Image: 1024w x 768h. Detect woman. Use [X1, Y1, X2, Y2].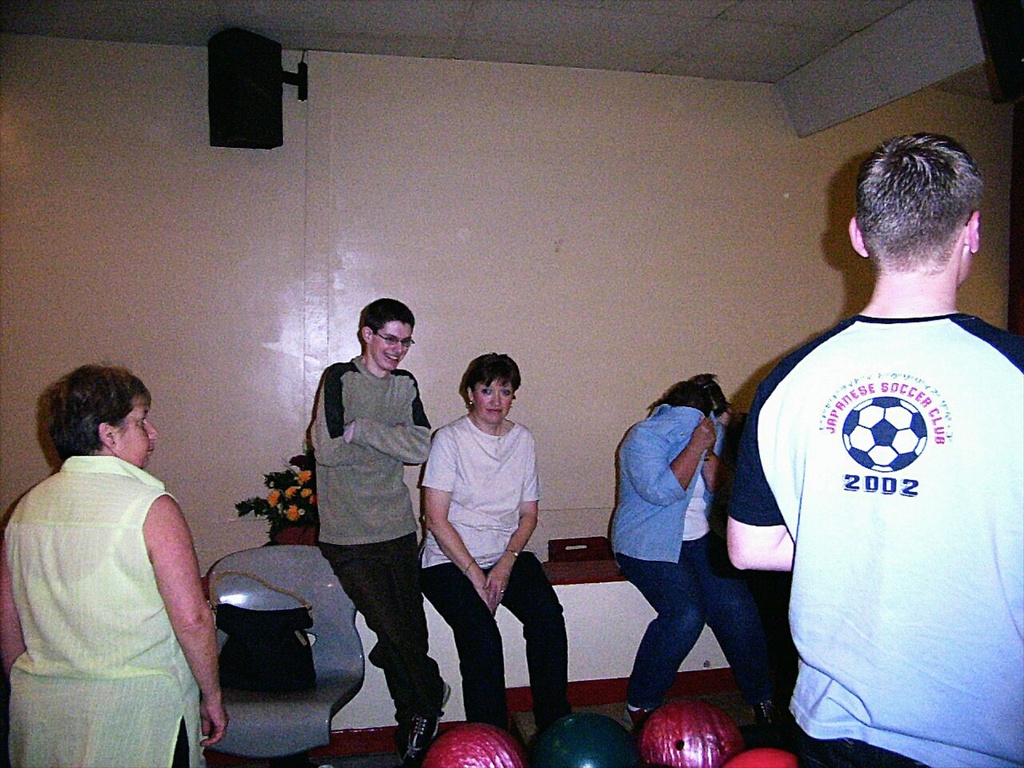
[602, 378, 799, 756].
